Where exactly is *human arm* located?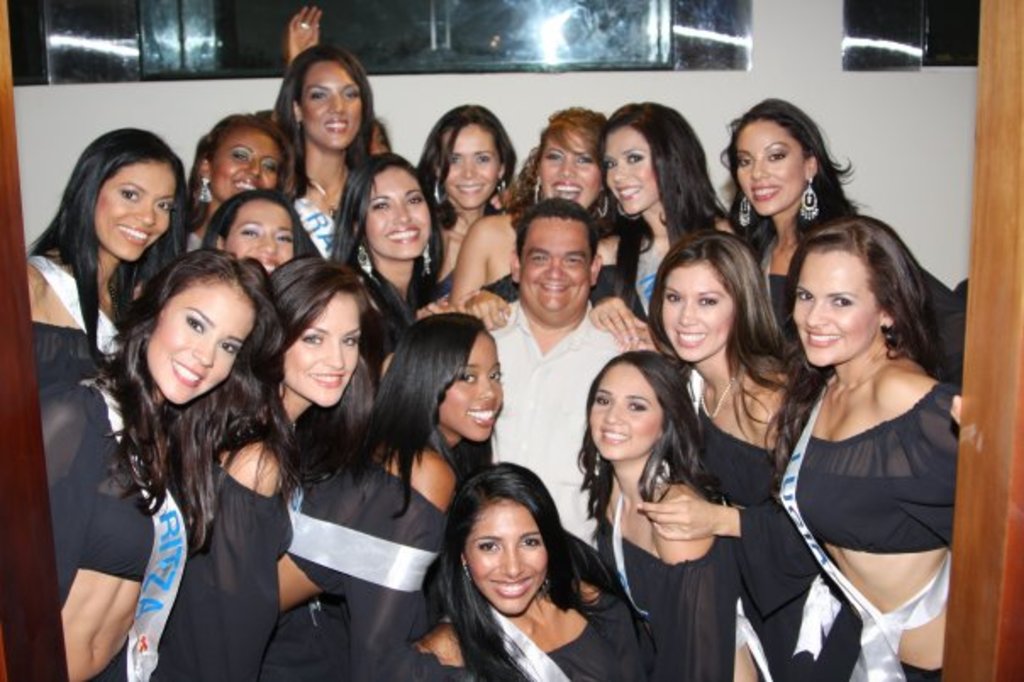
Its bounding box is box=[409, 453, 461, 509].
